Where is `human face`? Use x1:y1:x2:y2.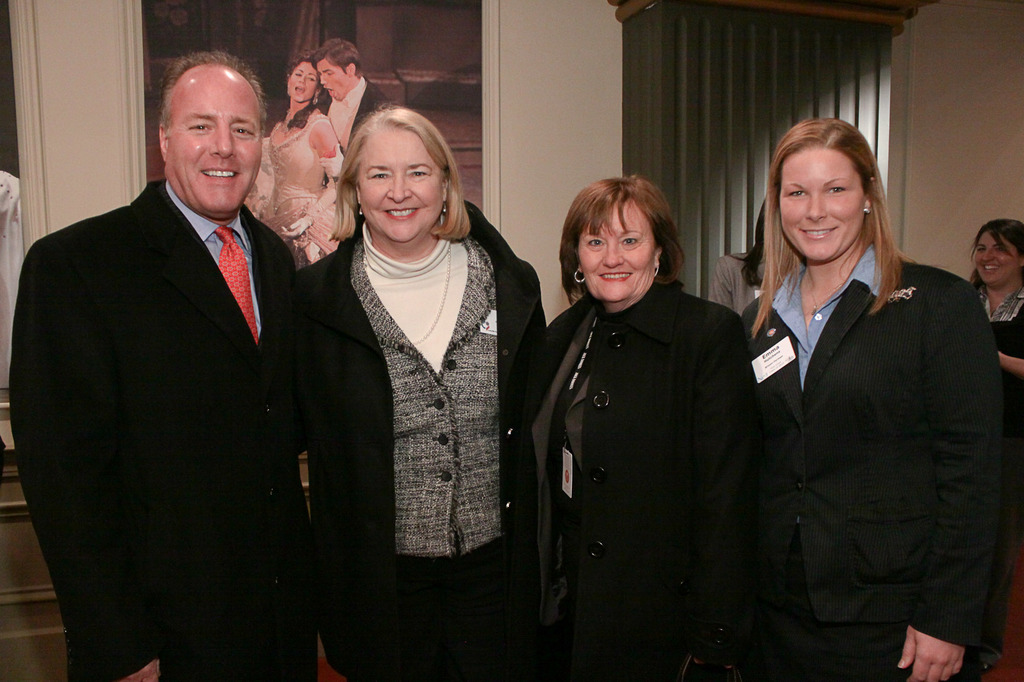
163:81:262:219.
